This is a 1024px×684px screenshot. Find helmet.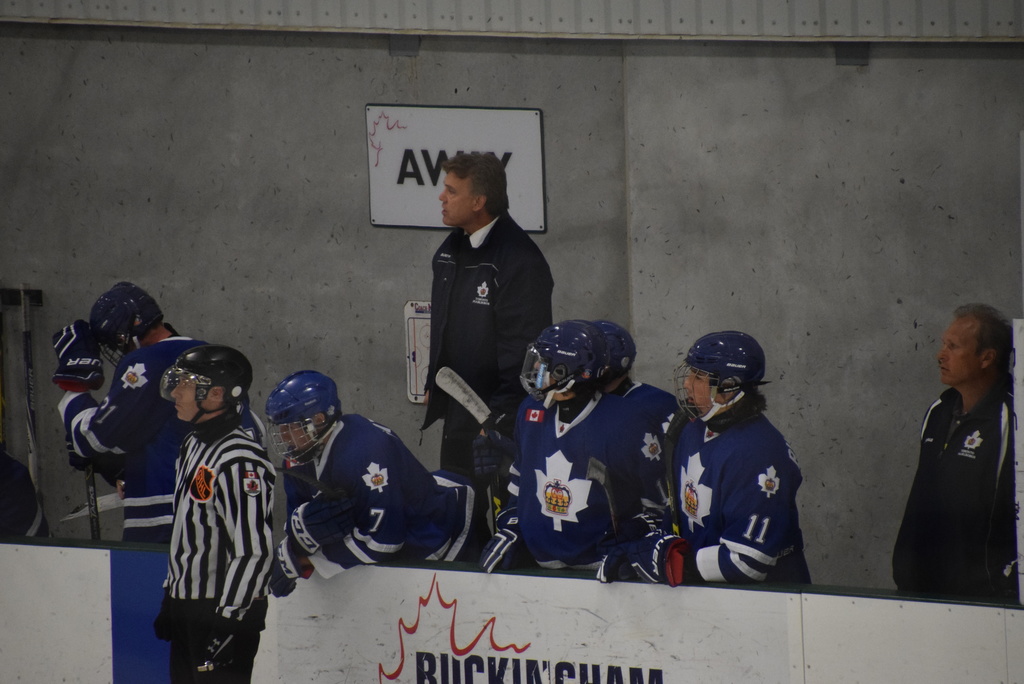
Bounding box: region(88, 283, 160, 369).
